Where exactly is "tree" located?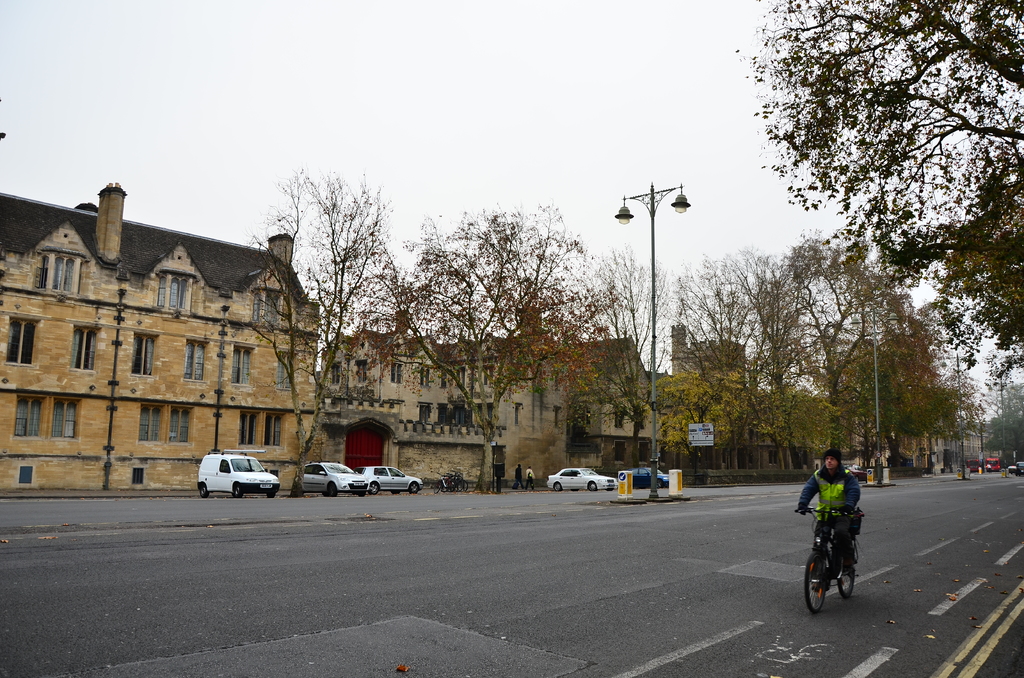
Its bounding box is (left=243, top=166, right=399, bottom=495).
